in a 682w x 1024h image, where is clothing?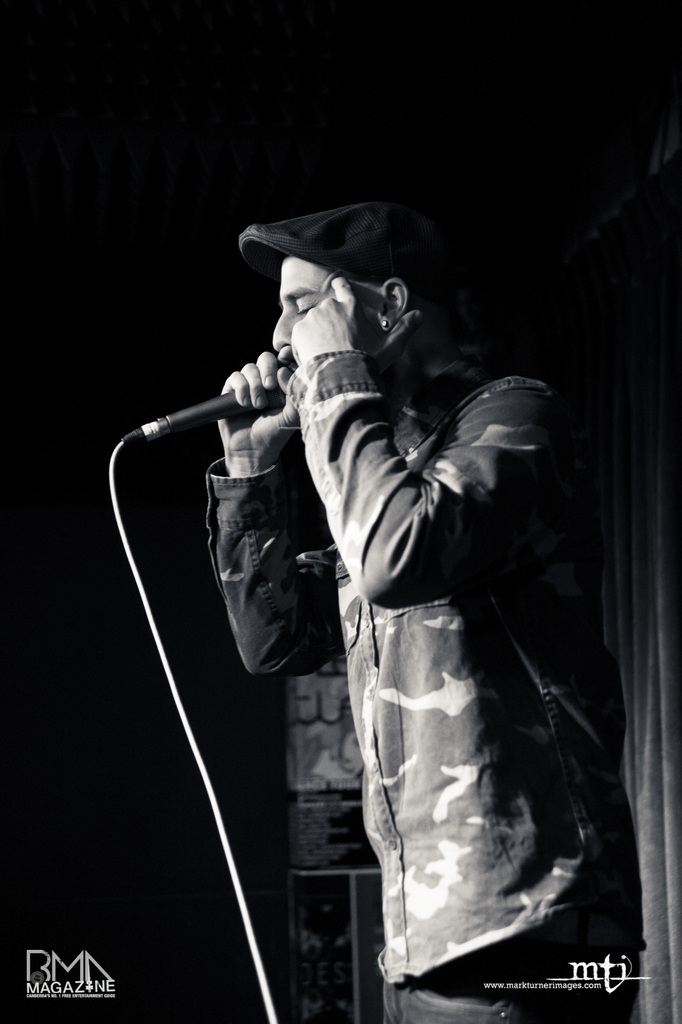
bbox=(209, 294, 649, 1023).
